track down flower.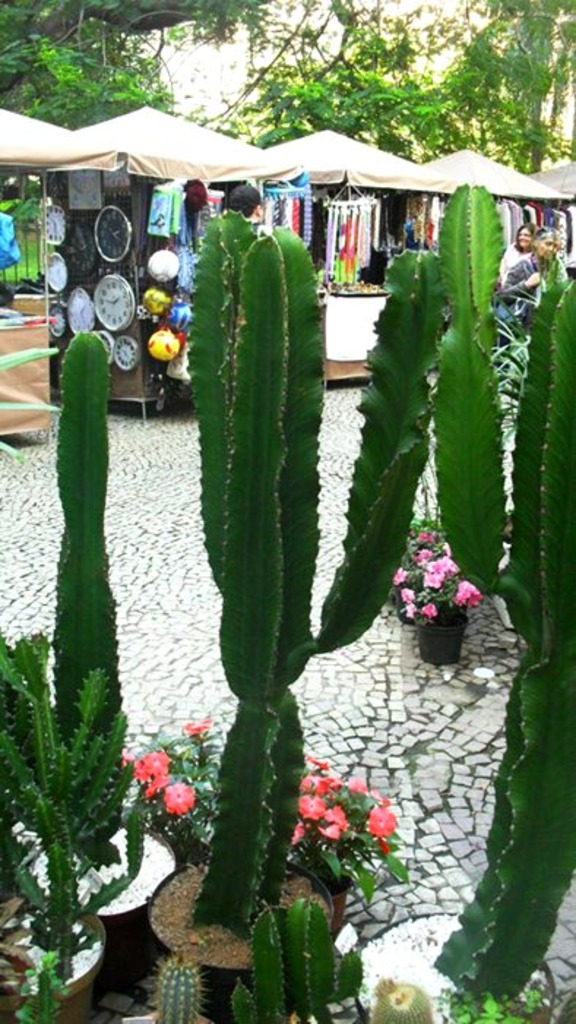
Tracked to locate(183, 714, 215, 734).
